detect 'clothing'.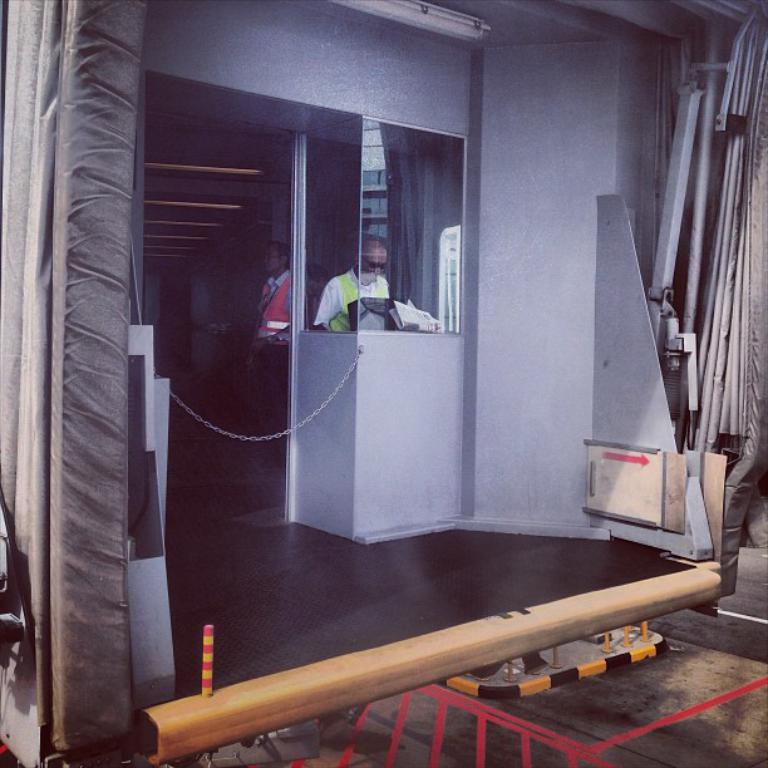
Detected at <bbox>252, 262, 296, 350</bbox>.
